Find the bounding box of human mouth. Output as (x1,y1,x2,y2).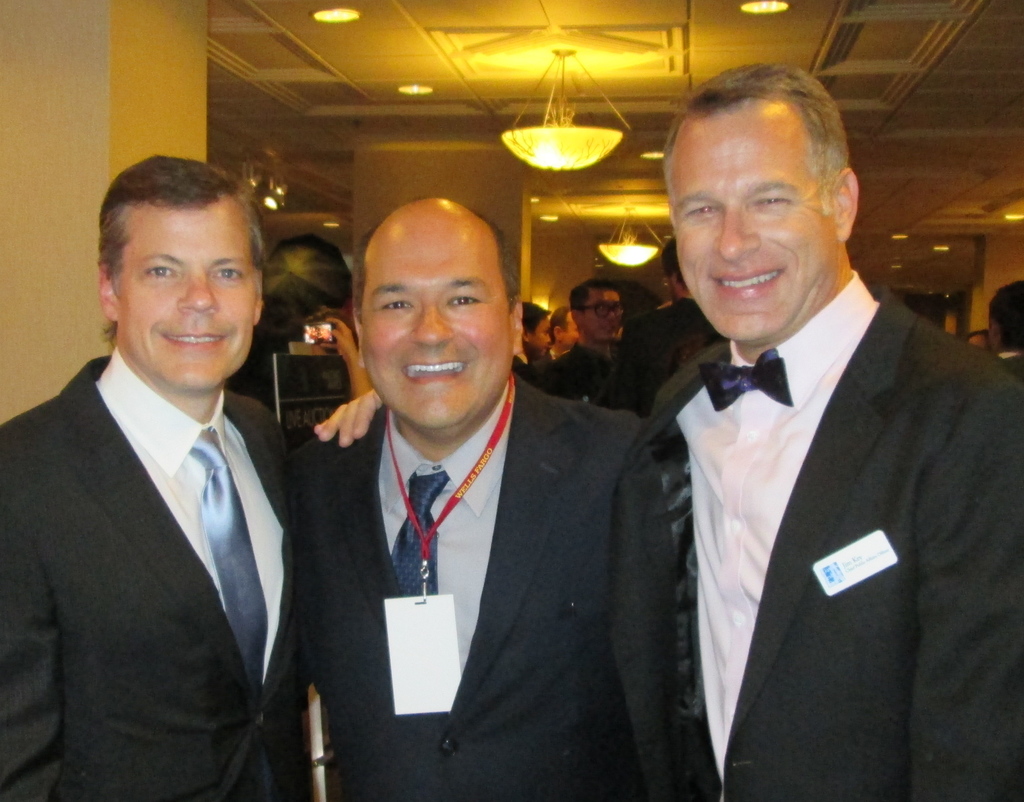
(165,332,226,345).
